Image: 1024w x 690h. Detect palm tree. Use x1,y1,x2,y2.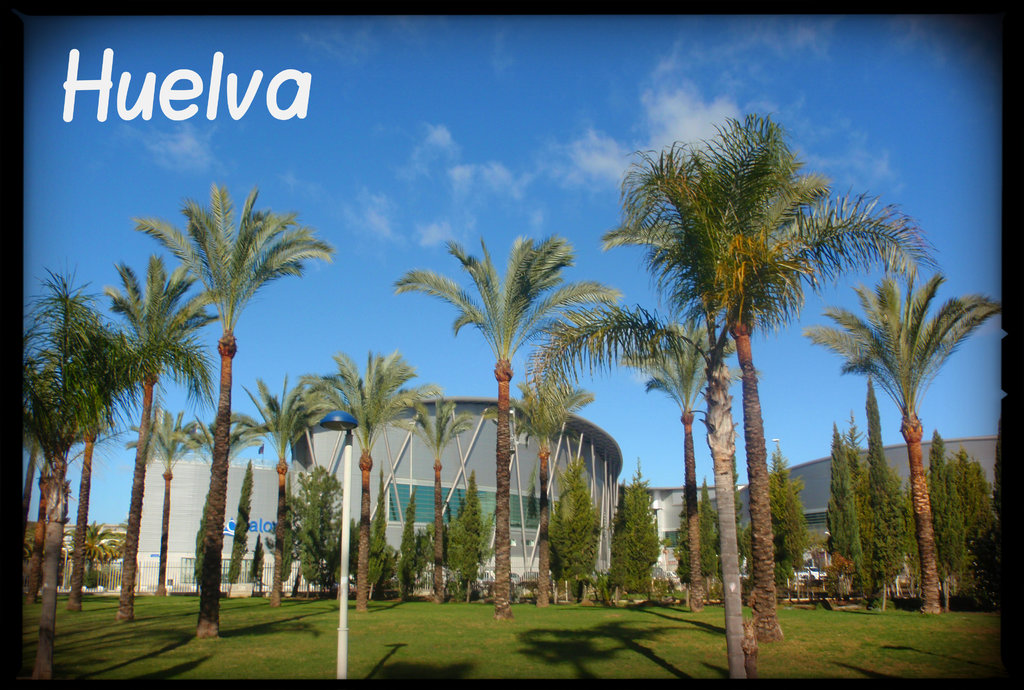
803,266,1001,609.
